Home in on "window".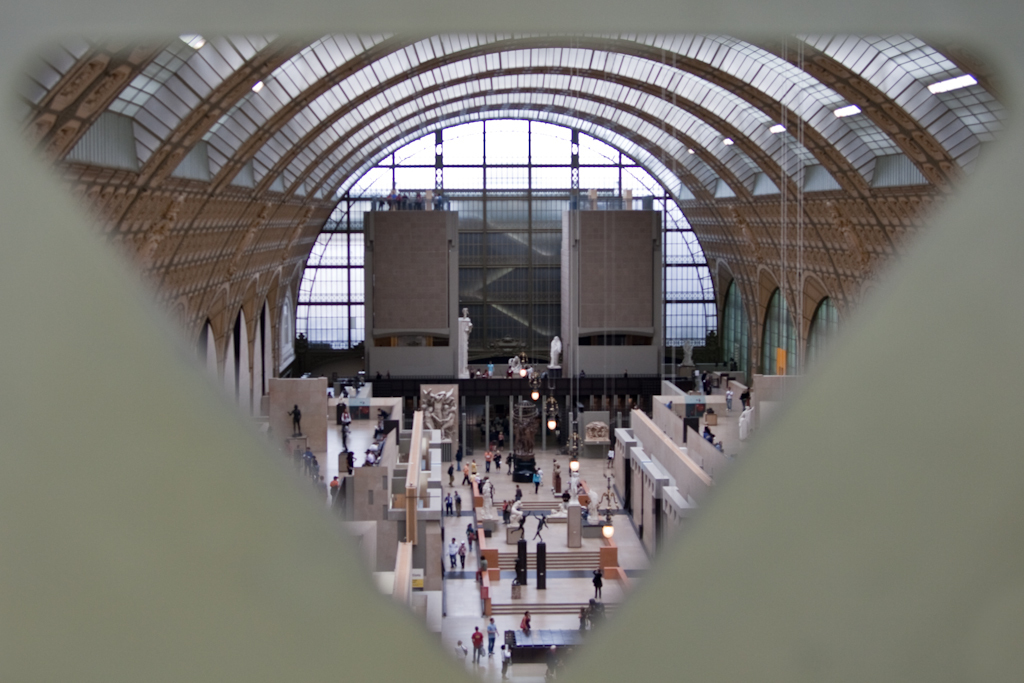
Homed in at rect(485, 113, 526, 167).
